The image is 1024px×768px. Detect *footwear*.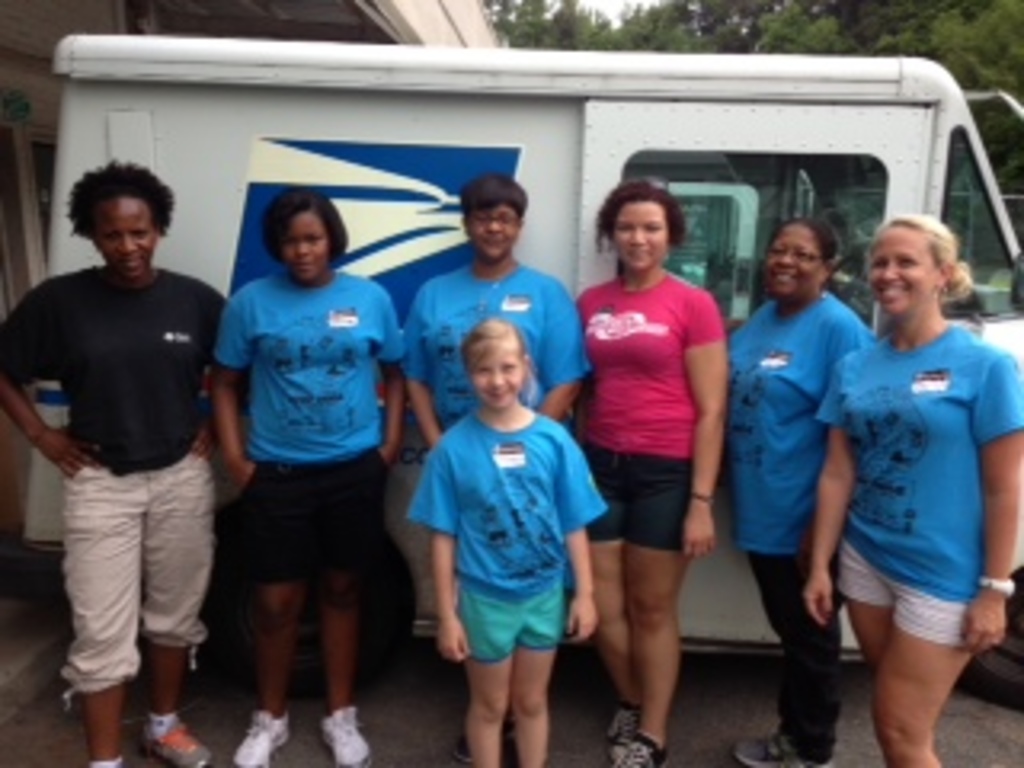
Detection: (237, 707, 294, 765).
